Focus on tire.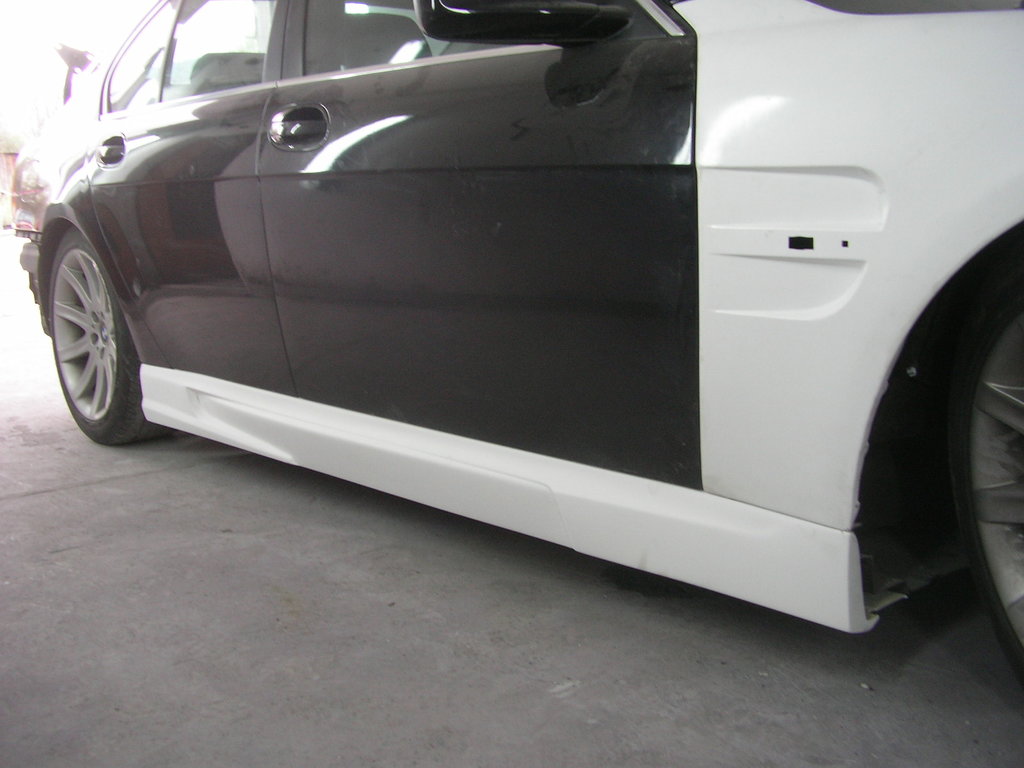
Focused at locate(938, 262, 1023, 696).
